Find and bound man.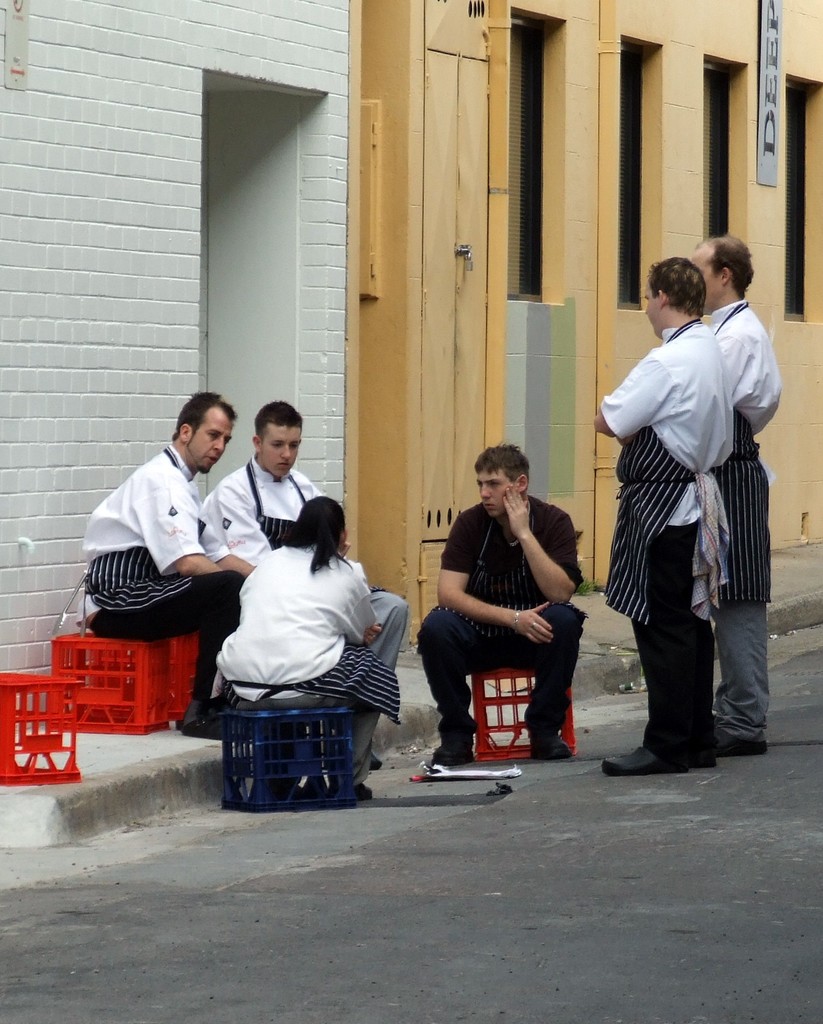
Bound: bbox(79, 392, 248, 742).
